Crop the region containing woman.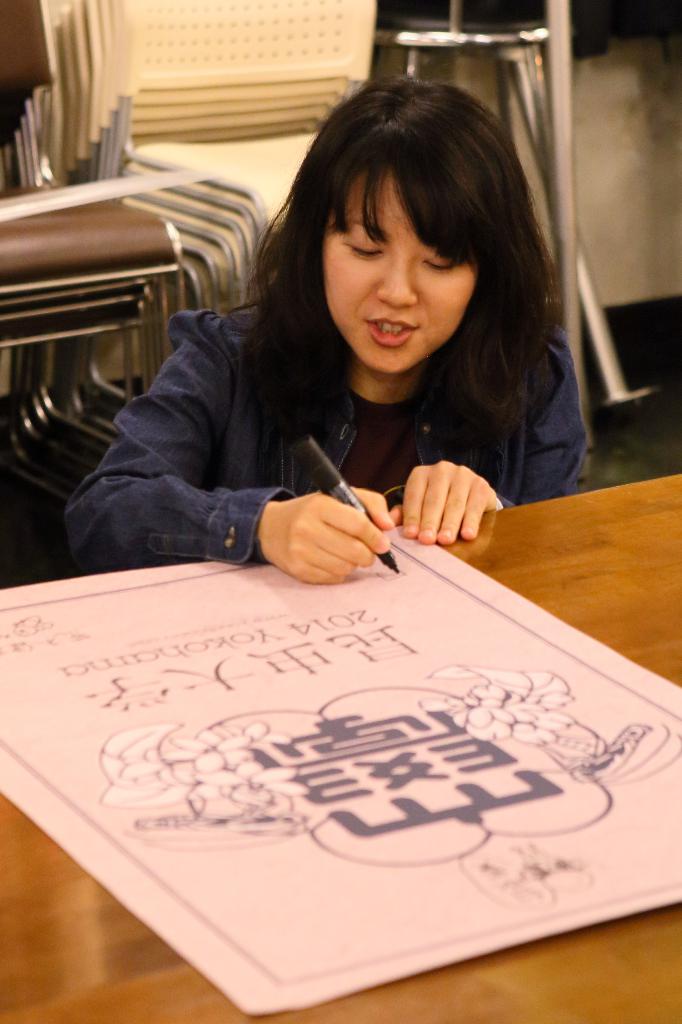
Crop region: left=62, top=73, right=585, bottom=588.
